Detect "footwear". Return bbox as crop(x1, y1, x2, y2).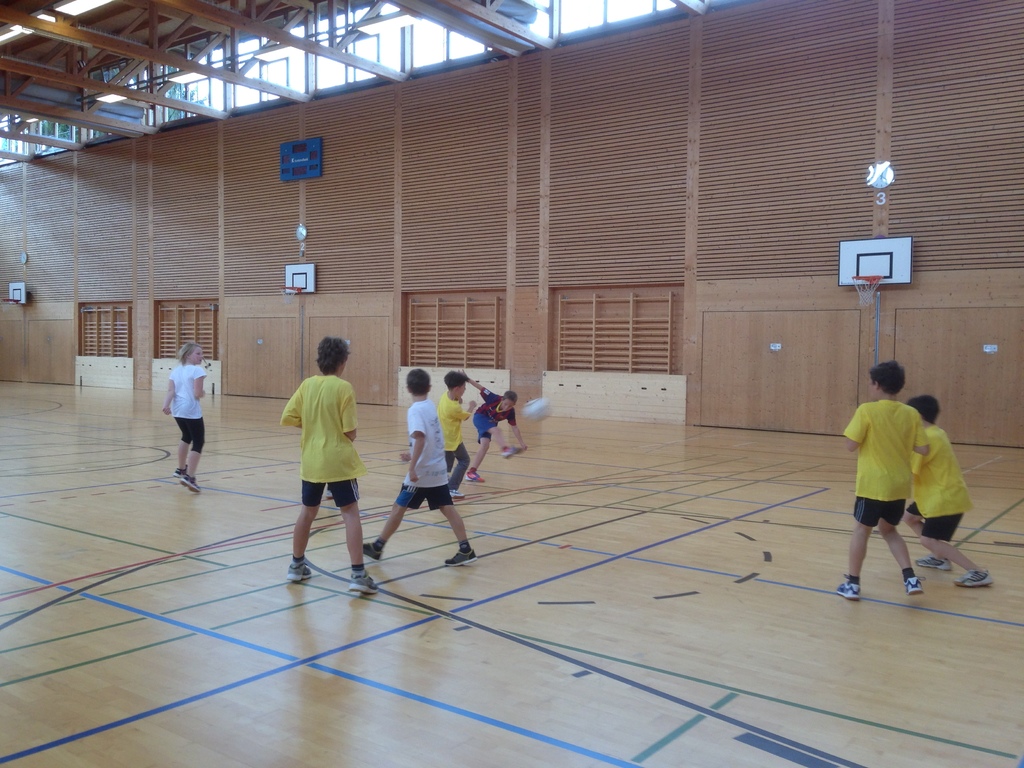
crop(358, 541, 380, 562).
